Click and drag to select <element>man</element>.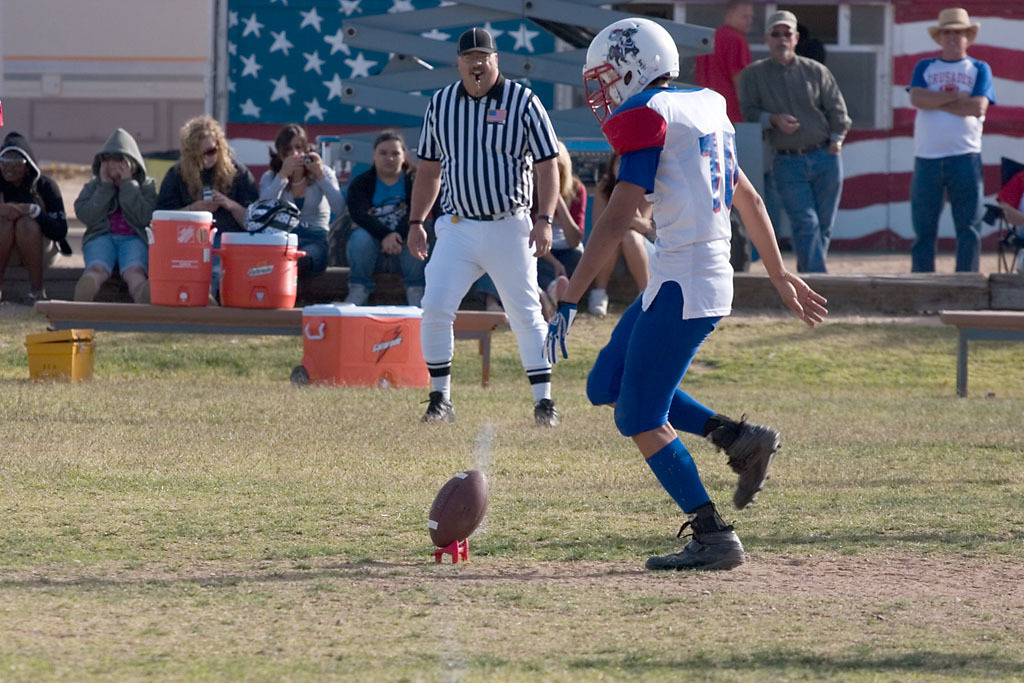
Selection: locate(903, 12, 1009, 279).
